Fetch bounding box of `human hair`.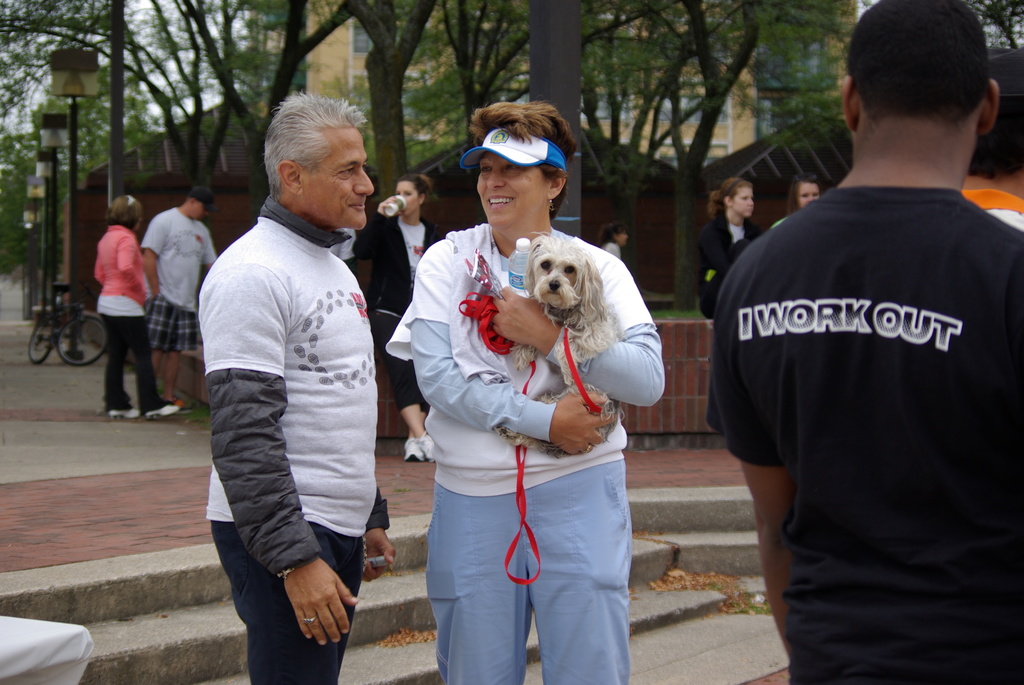
Bbox: {"x1": 470, "y1": 101, "x2": 578, "y2": 219}.
